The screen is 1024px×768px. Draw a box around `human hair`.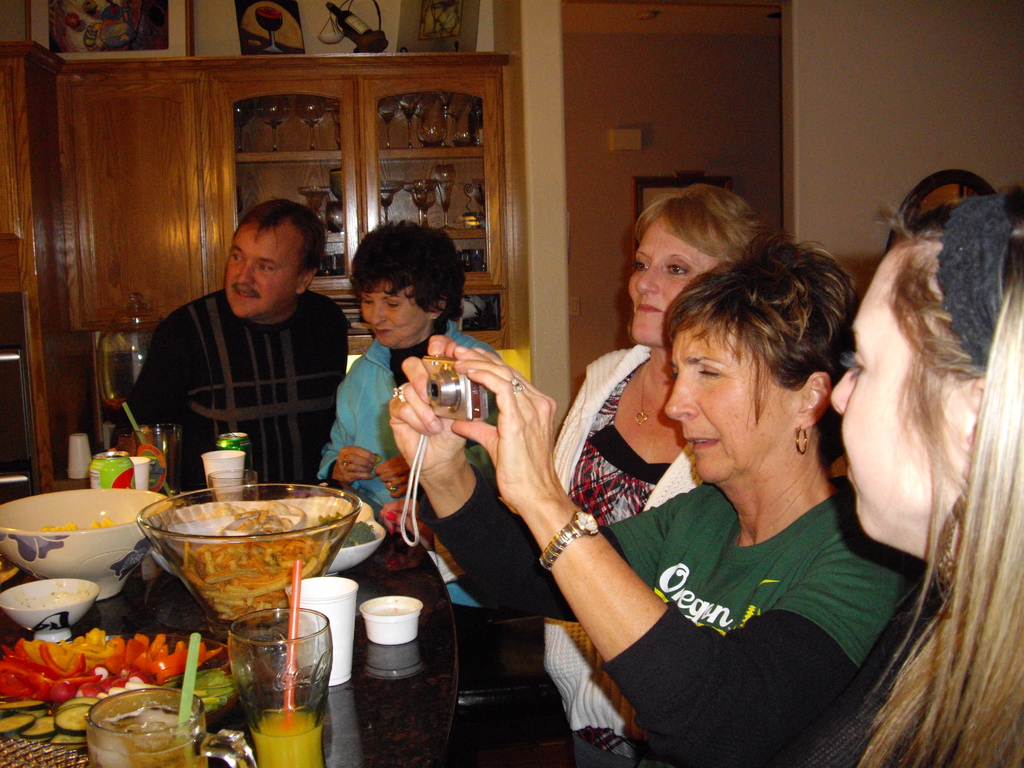
<region>631, 180, 774, 264</region>.
